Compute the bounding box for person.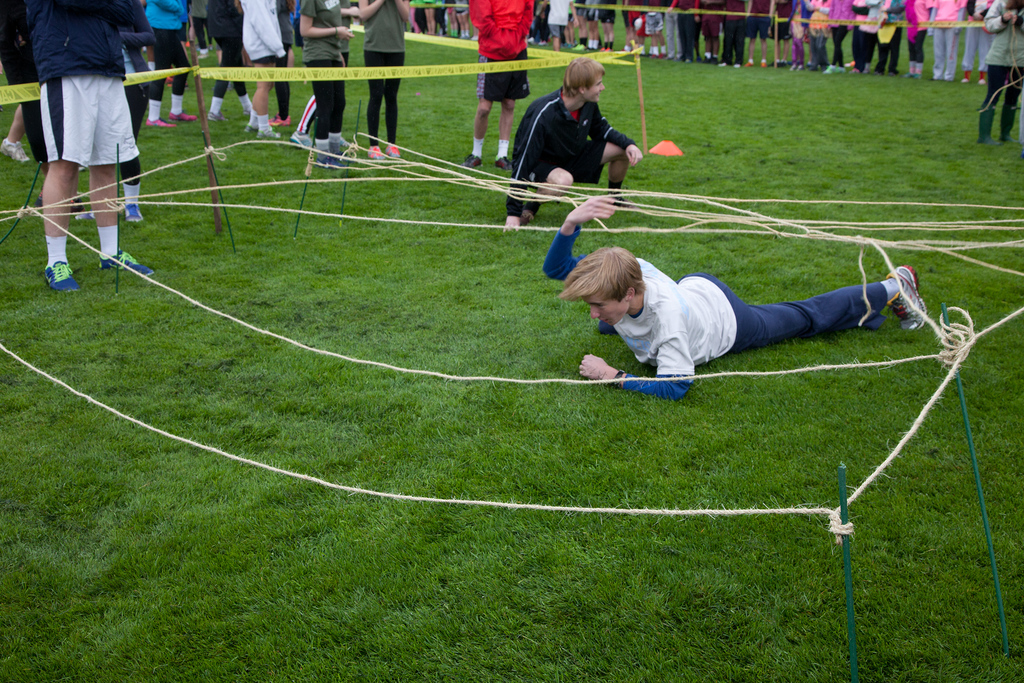
(x1=25, y1=0, x2=159, y2=290).
